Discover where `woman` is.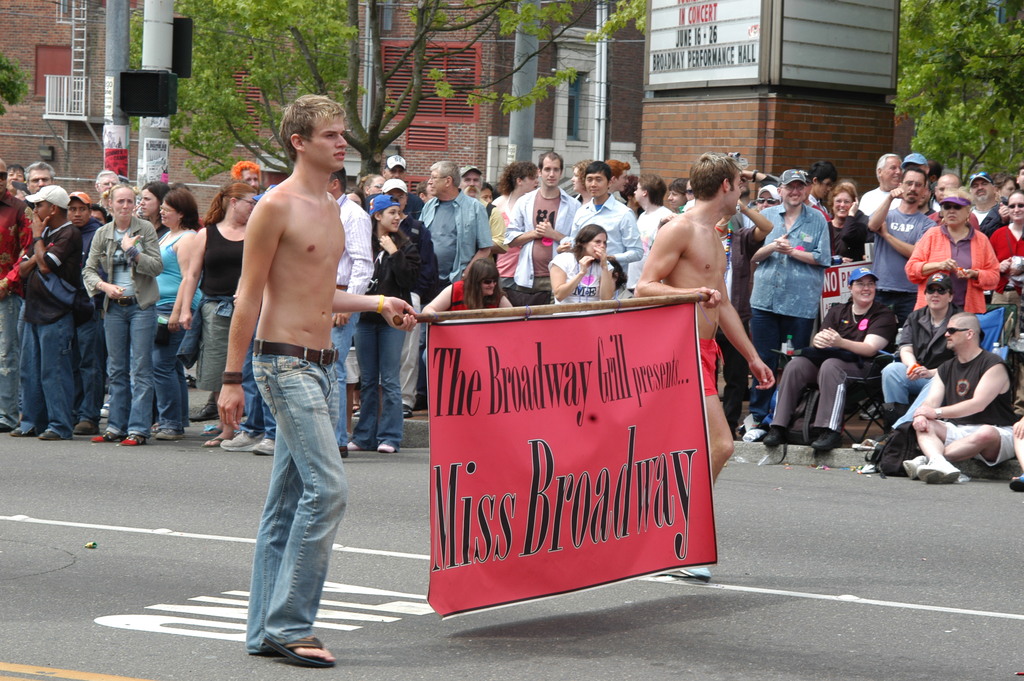
Discovered at 84/188/163/448.
